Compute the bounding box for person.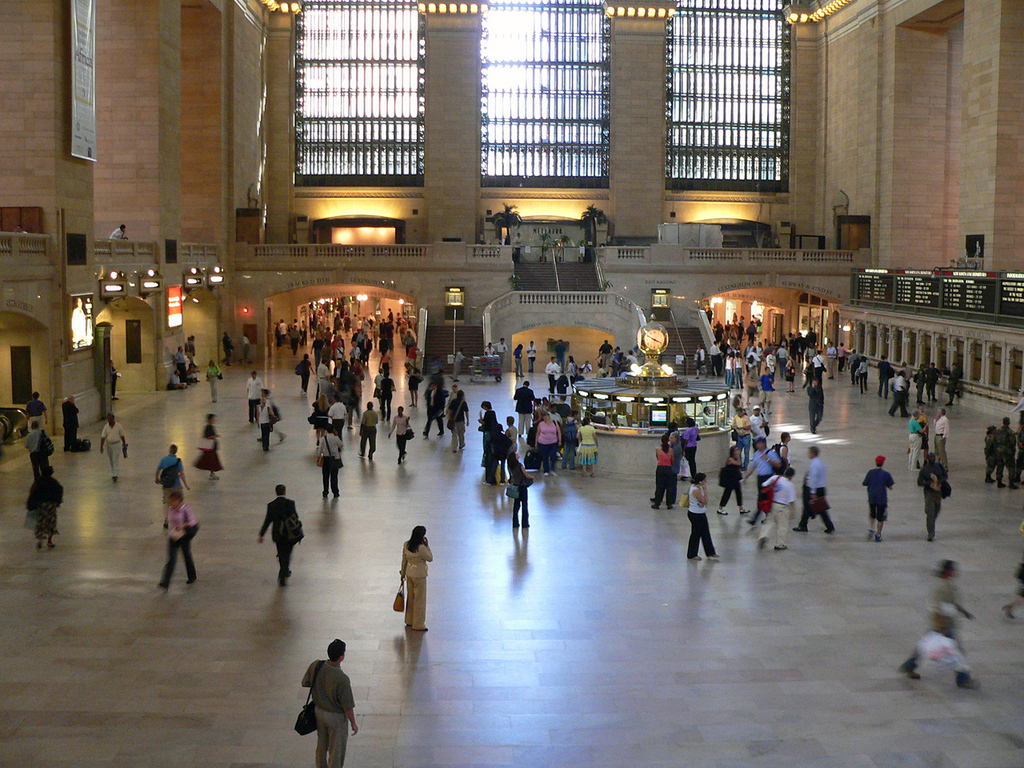
rect(925, 554, 974, 646).
